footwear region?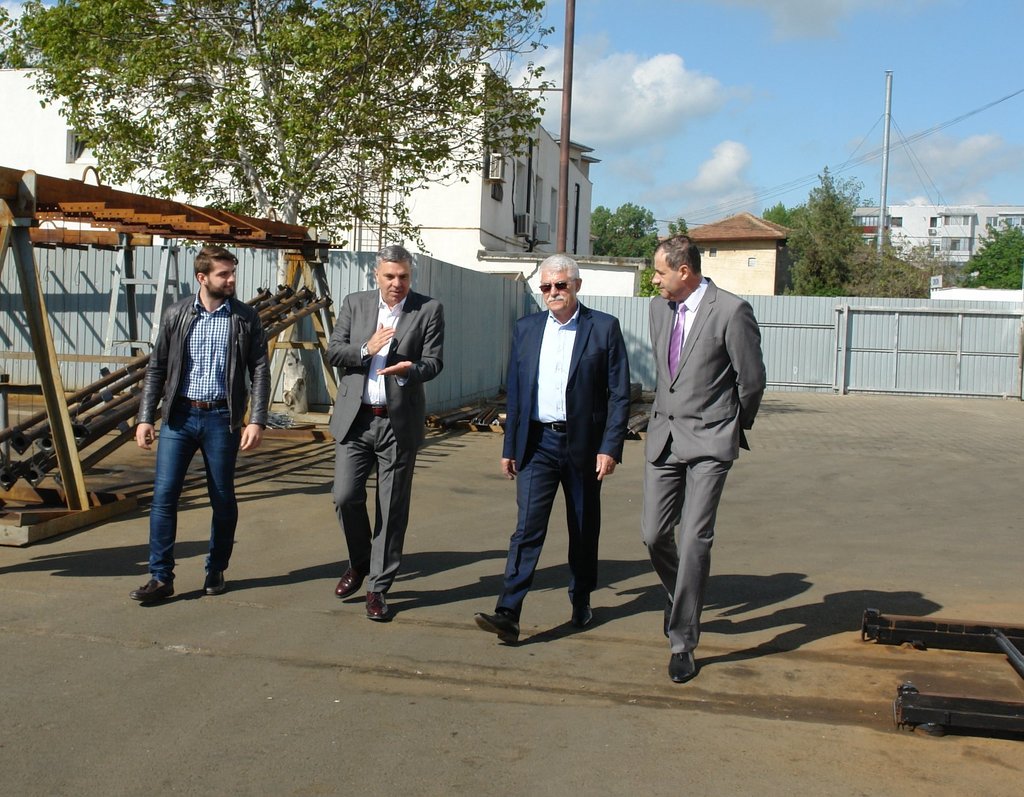
[left=127, top=577, right=177, bottom=602]
